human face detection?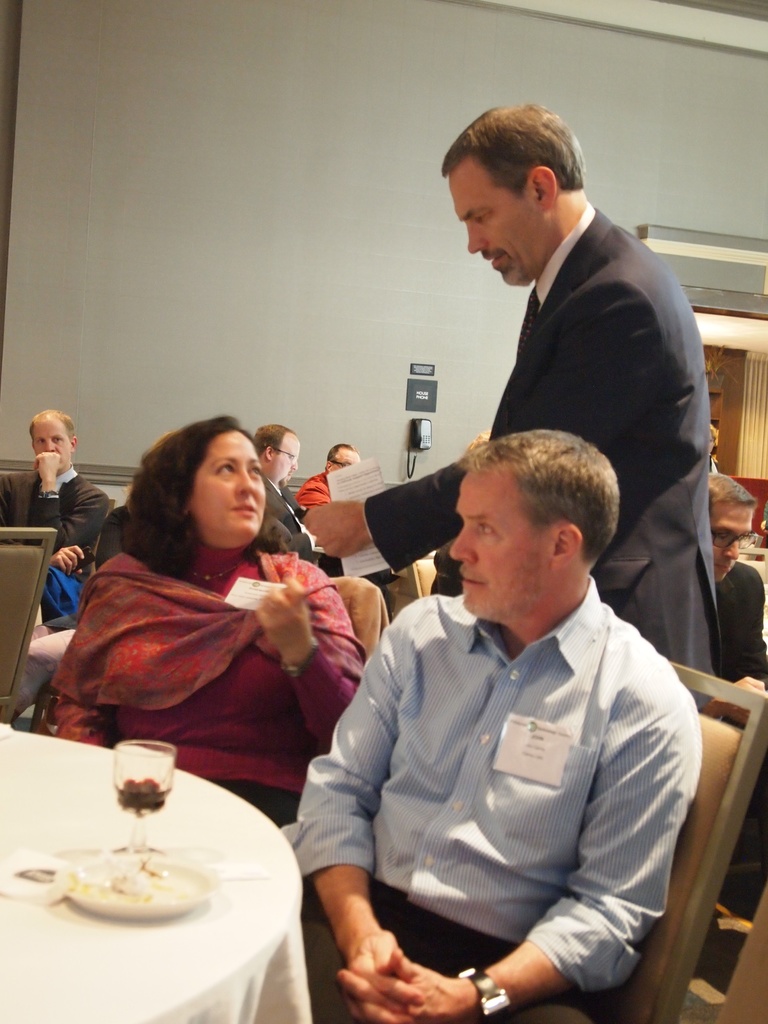
detection(190, 429, 265, 550)
